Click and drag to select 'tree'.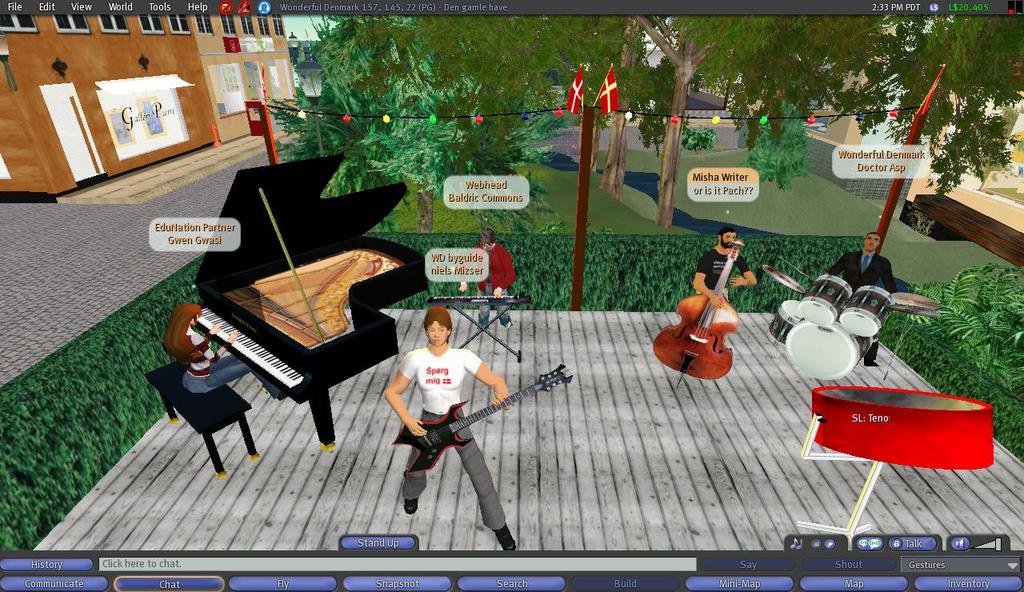
Selection: select_region(844, 0, 1023, 232).
